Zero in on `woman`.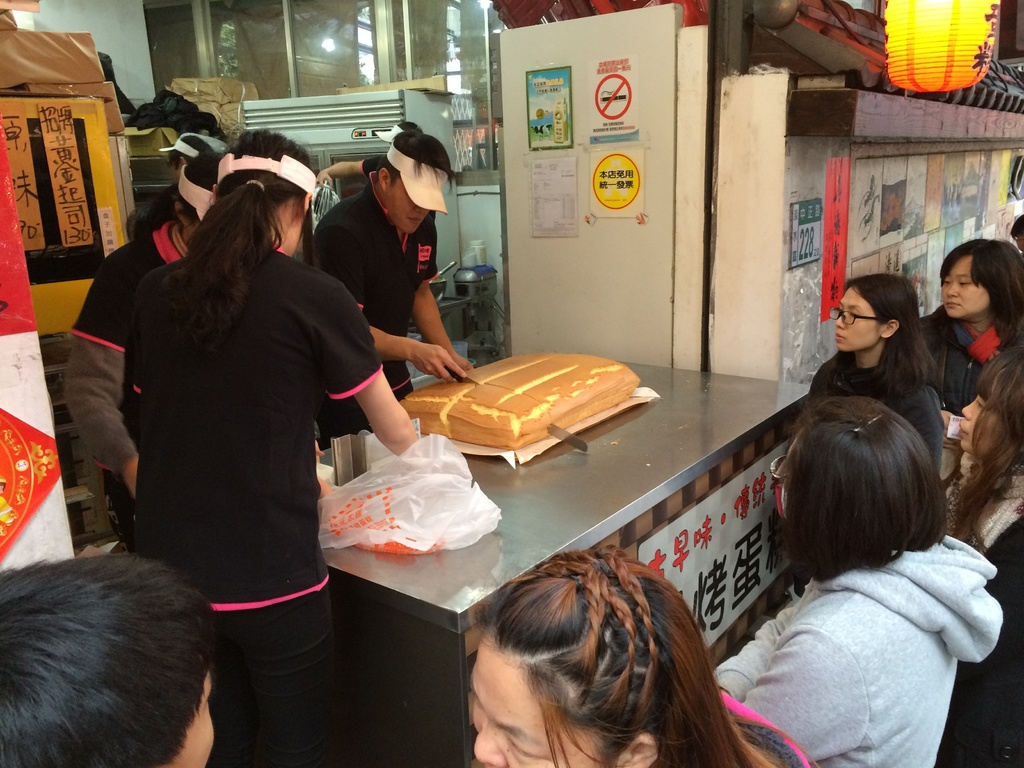
Zeroed in: 472:553:797:767.
